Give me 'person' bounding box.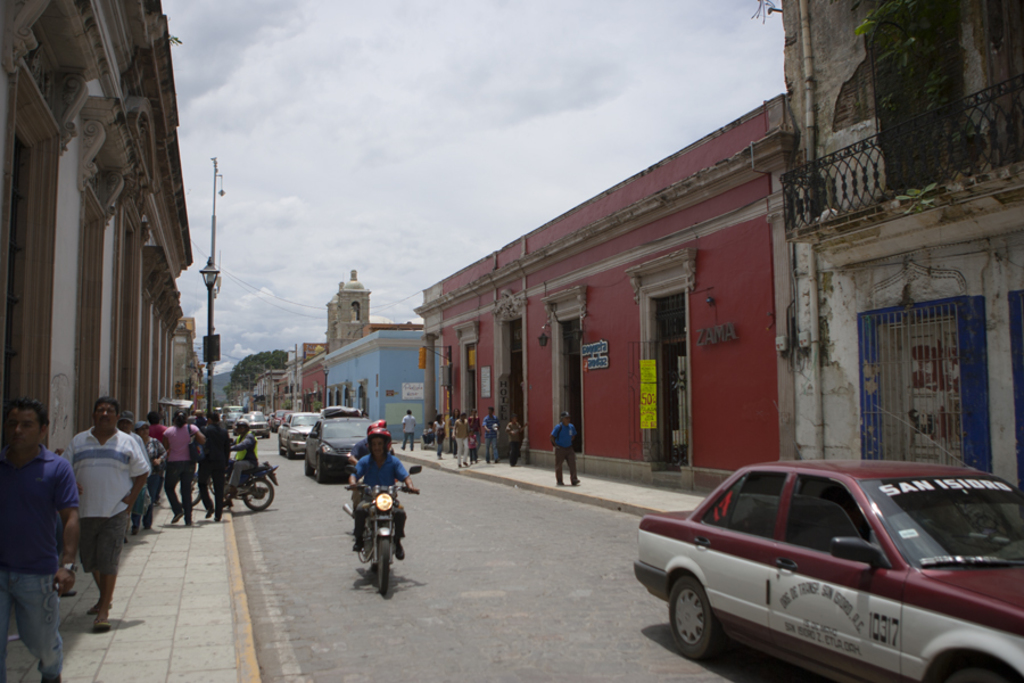
[x1=135, y1=421, x2=166, y2=477].
